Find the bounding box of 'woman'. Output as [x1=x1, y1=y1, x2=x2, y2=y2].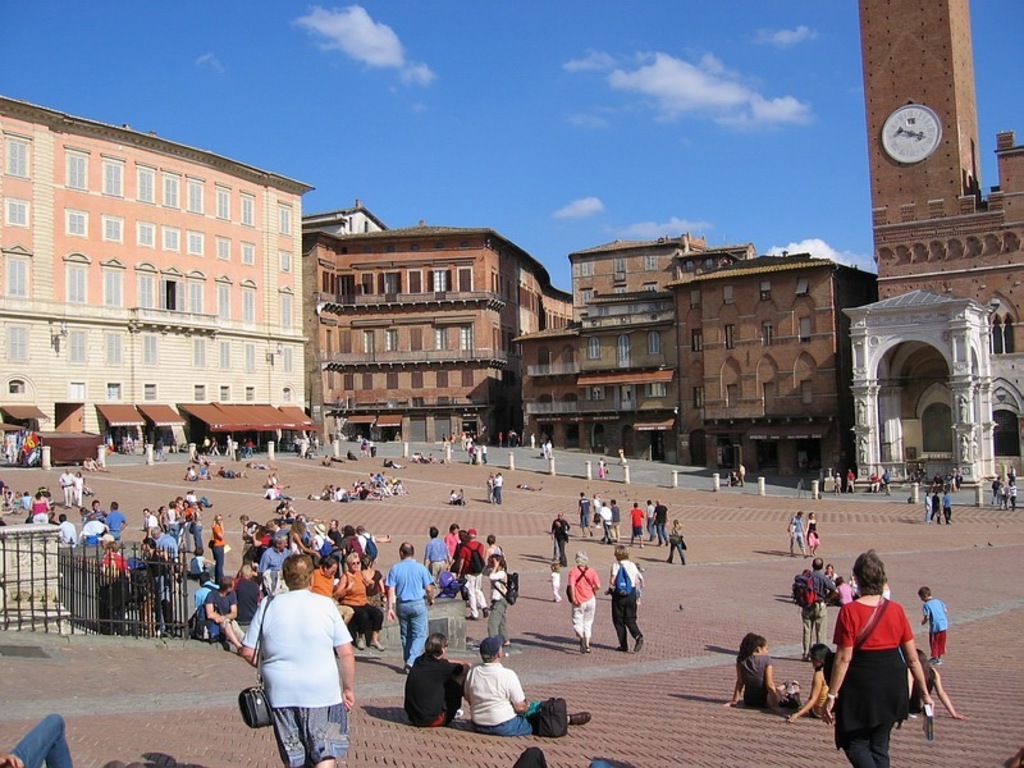
[x1=334, y1=544, x2=385, y2=654].
